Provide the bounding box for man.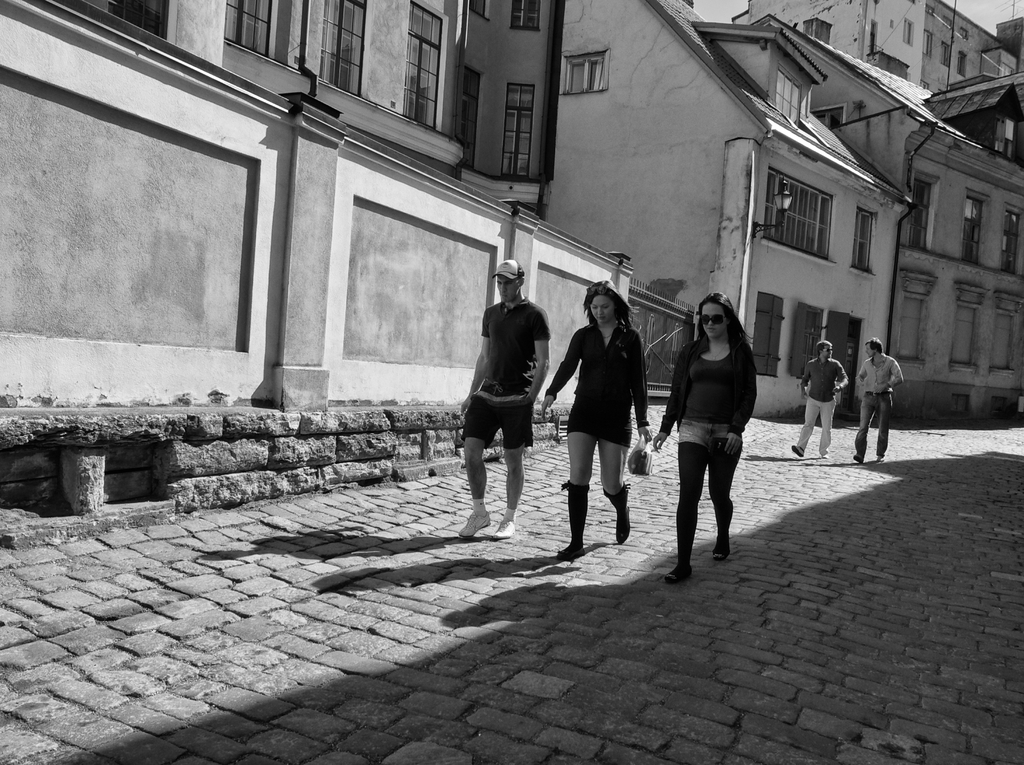
crop(788, 341, 850, 461).
